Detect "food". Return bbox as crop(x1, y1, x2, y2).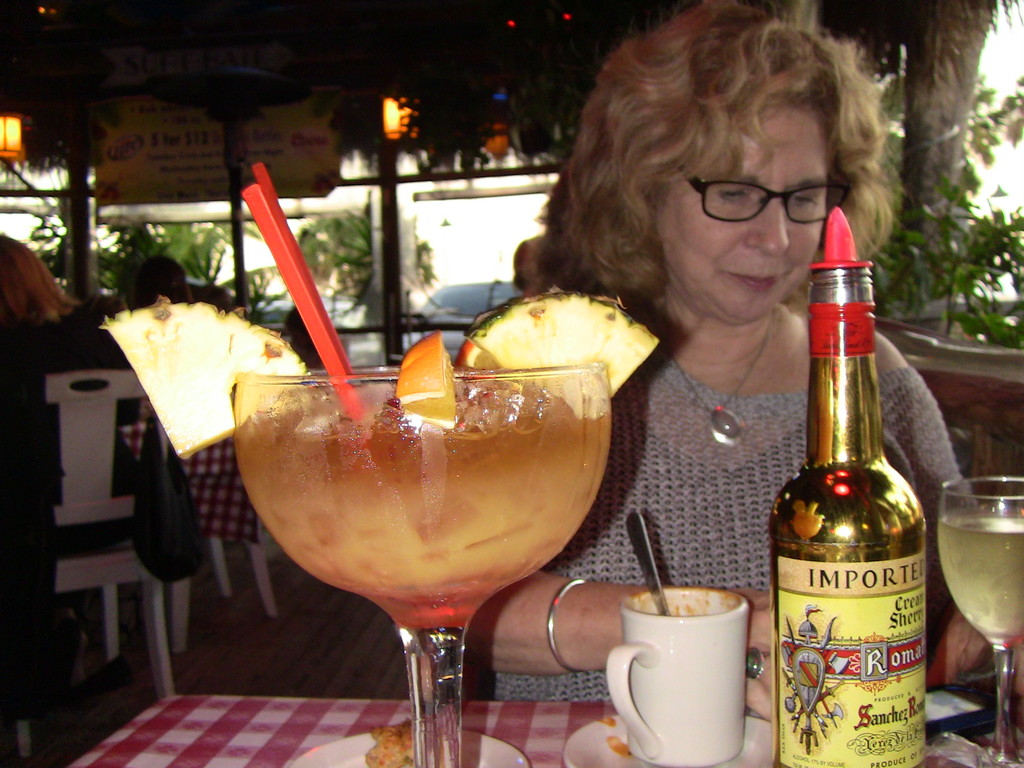
crop(393, 330, 458, 430).
